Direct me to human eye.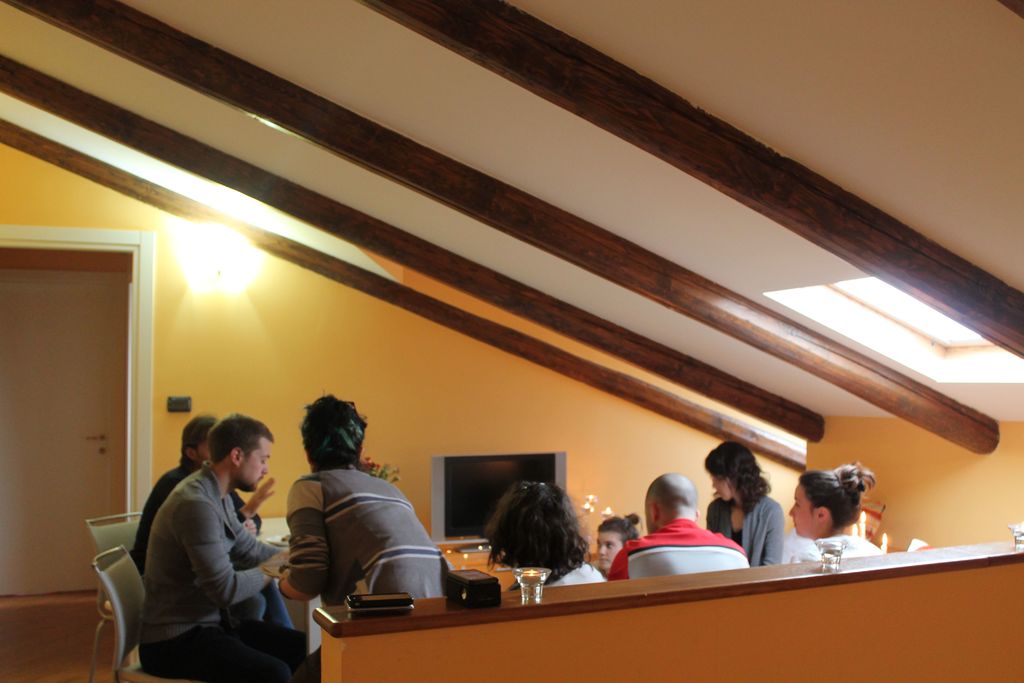
Direction: Rect(795, 500, 800, 508).
